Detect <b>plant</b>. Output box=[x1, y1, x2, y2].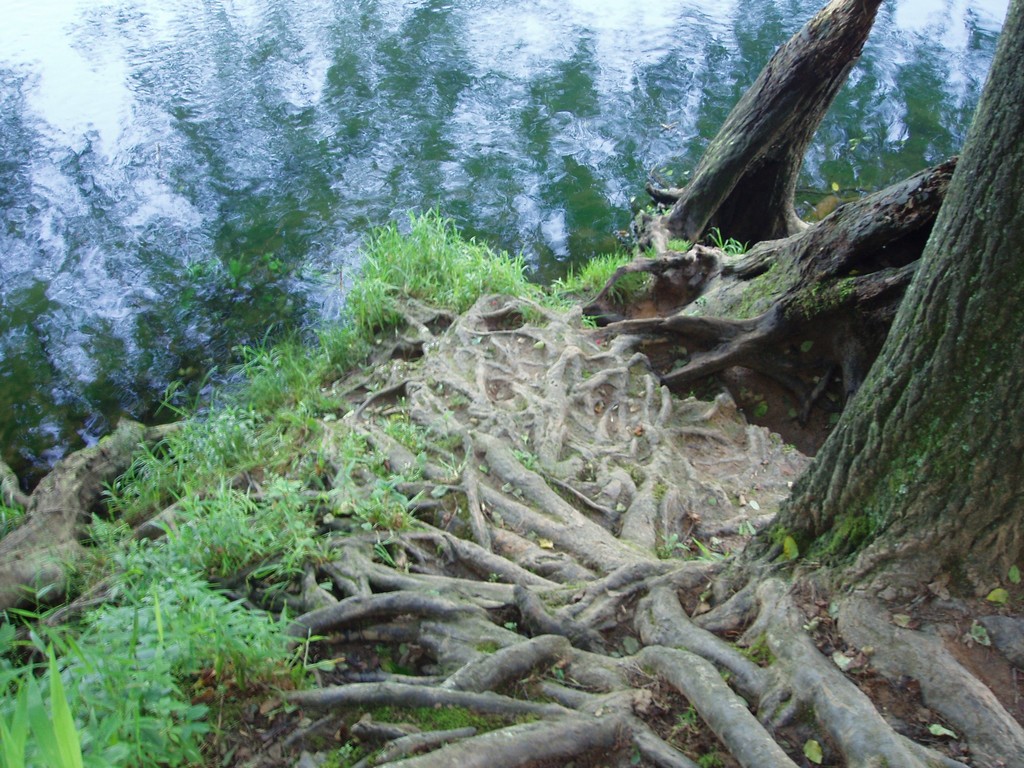
box=[436, 410, 464, 480].
